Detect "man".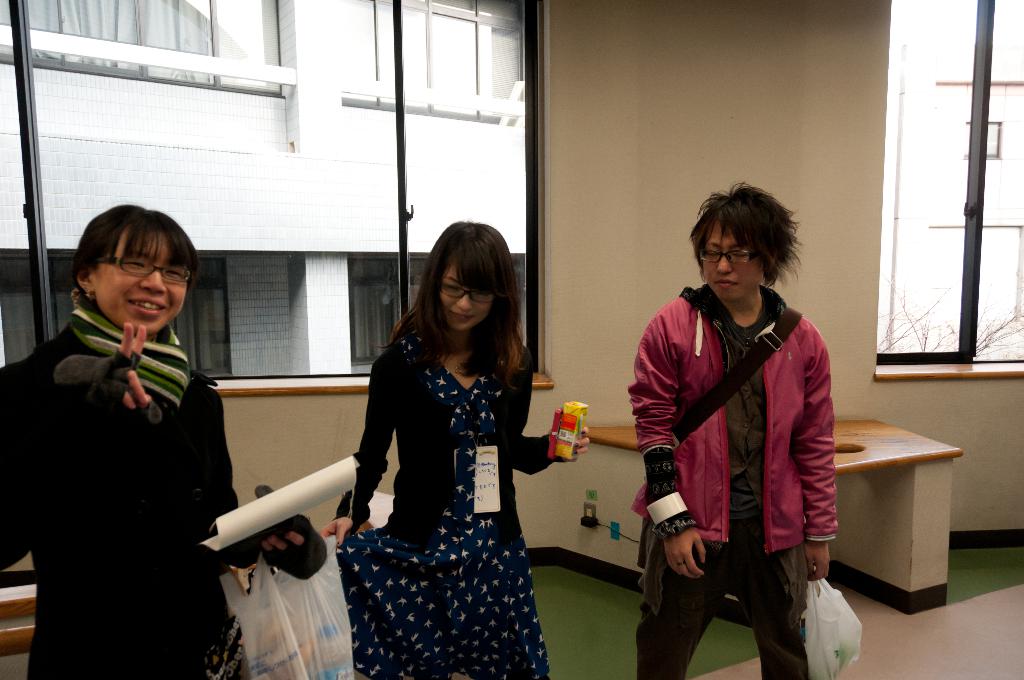
Detected at l=614, t=213, r=860, b=672.
